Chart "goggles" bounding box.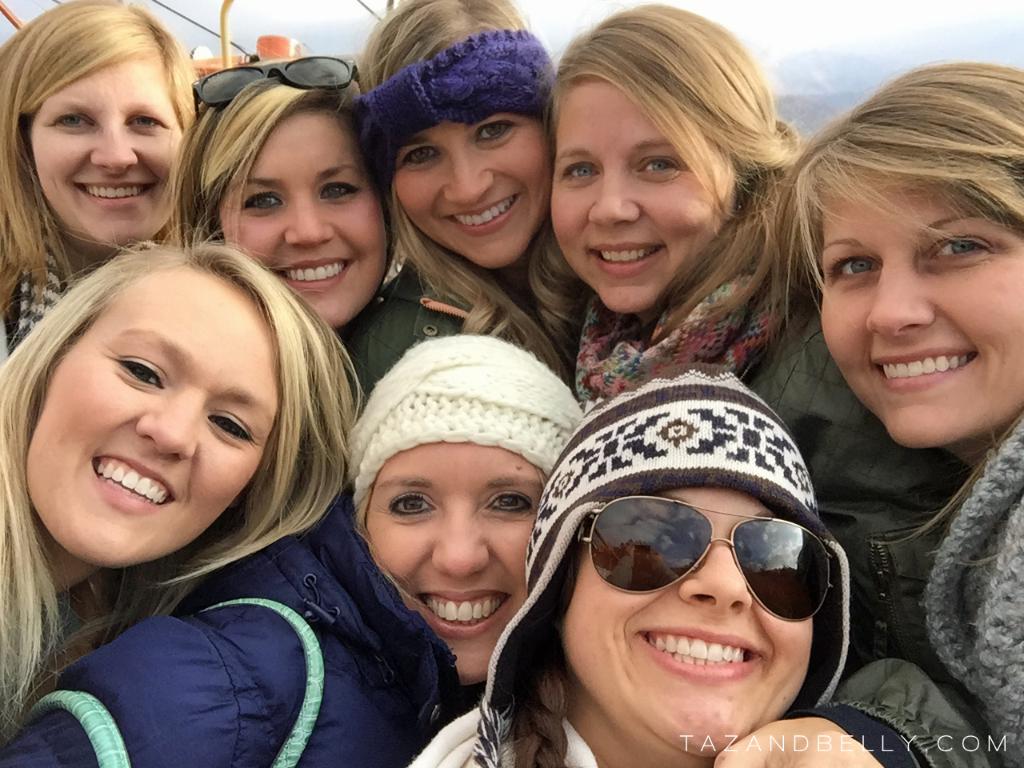
Charted: box=[559, 499, 840, 625].
